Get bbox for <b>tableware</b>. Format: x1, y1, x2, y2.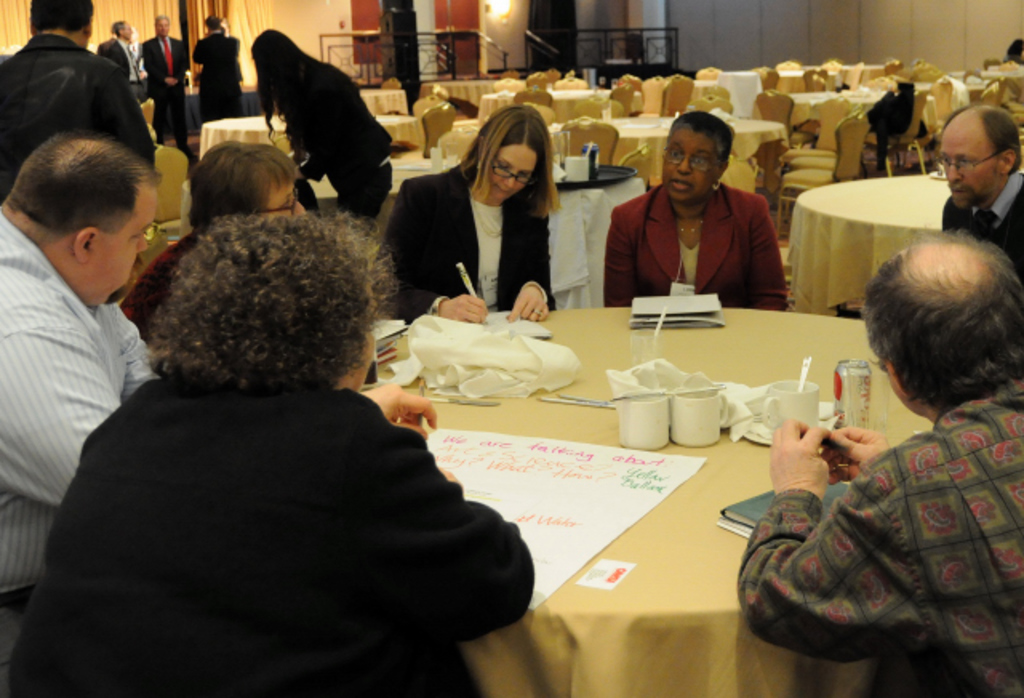
670, 384, 723, 448.
